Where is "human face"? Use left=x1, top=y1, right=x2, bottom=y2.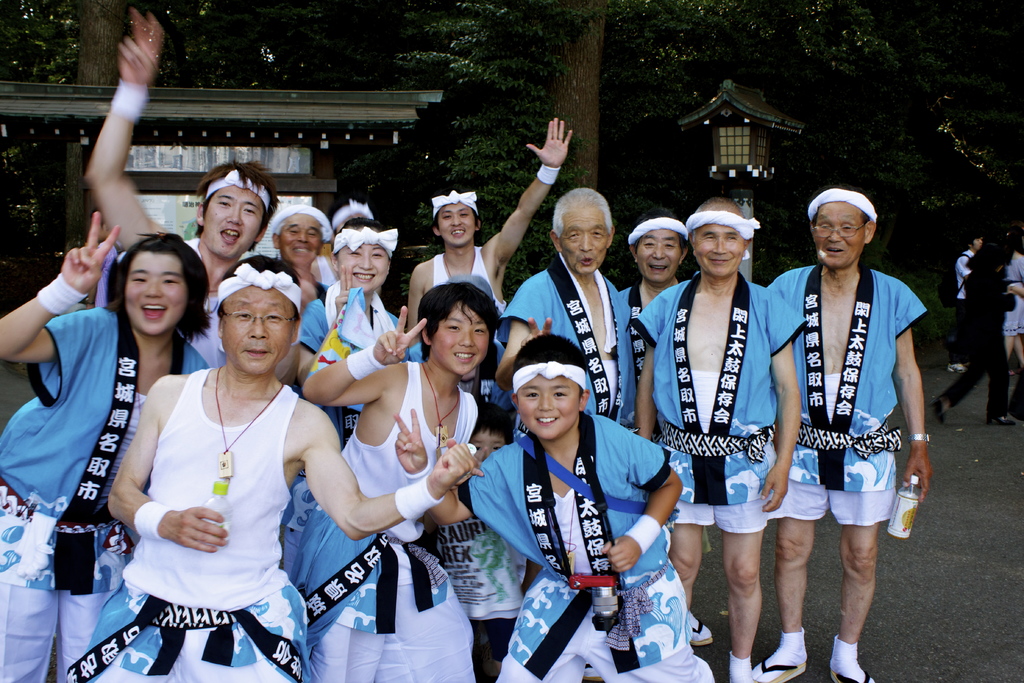
left=813, top=199, right=867, bottom=259.
